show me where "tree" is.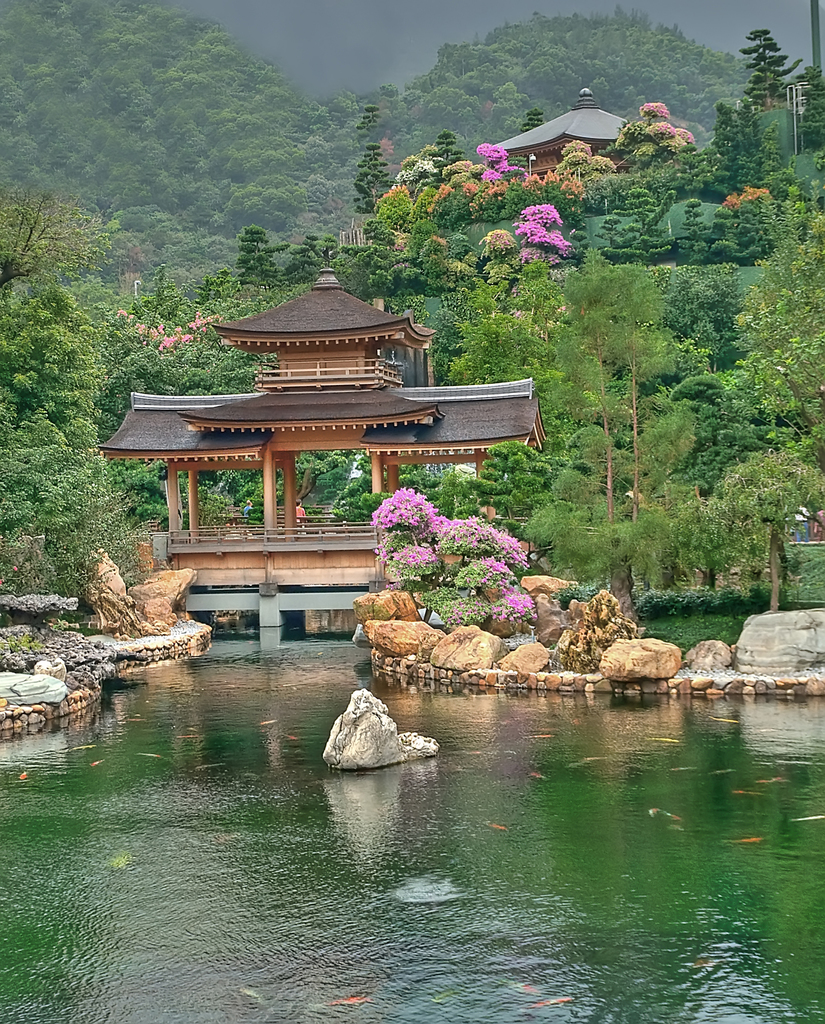
"tree" is at <region>723, 441, 824, 614</region>.
